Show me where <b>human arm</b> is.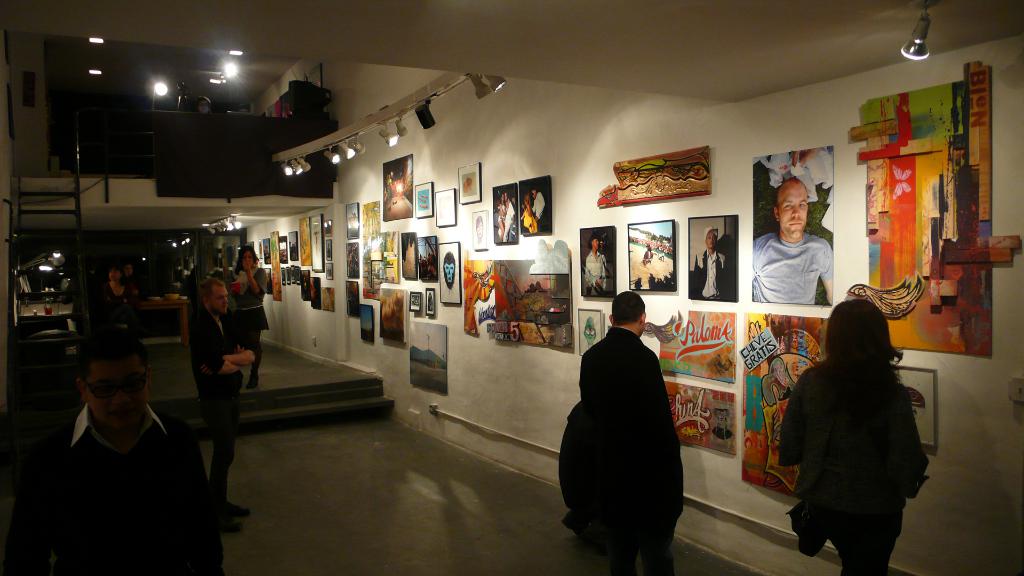
<b>human arm</b> is at left=769, top=374, right=820, bottom=470.
